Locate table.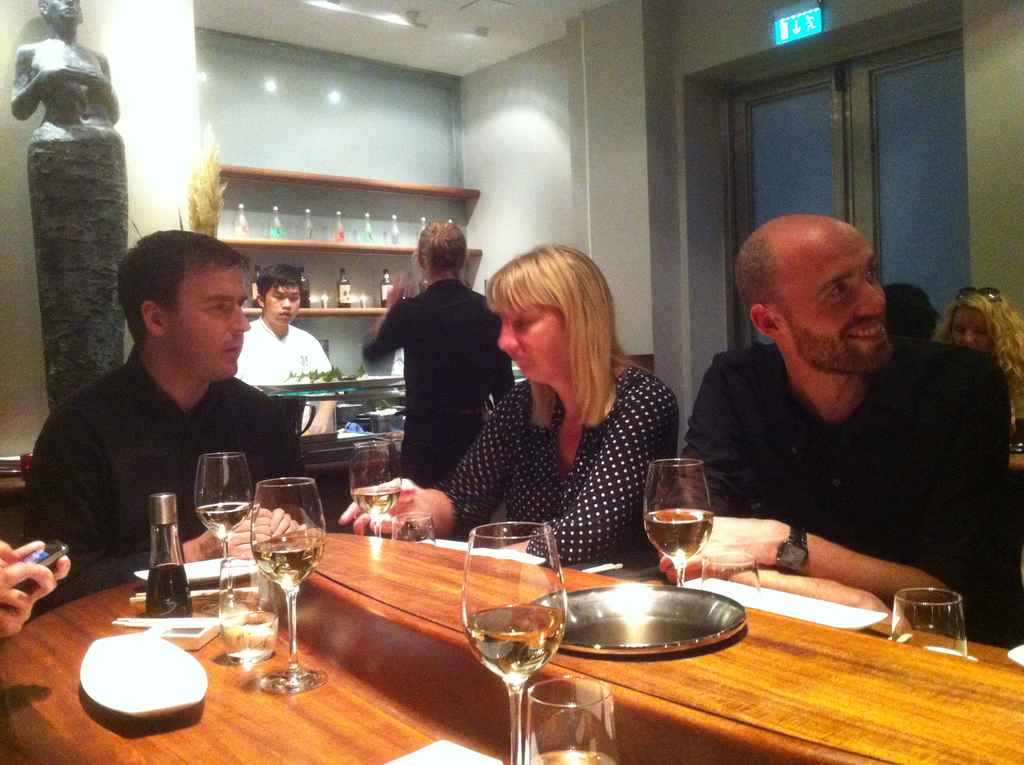
Bounding box: <region>0, 527, 1023, 764</region>.
